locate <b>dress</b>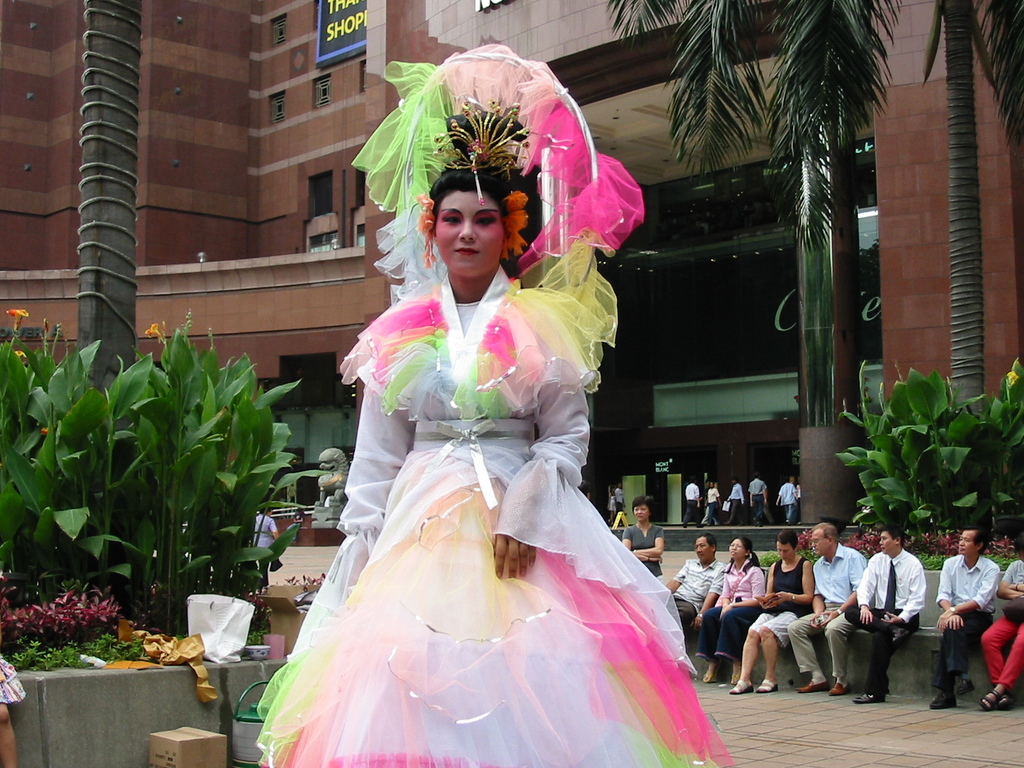
257/264/731/767
